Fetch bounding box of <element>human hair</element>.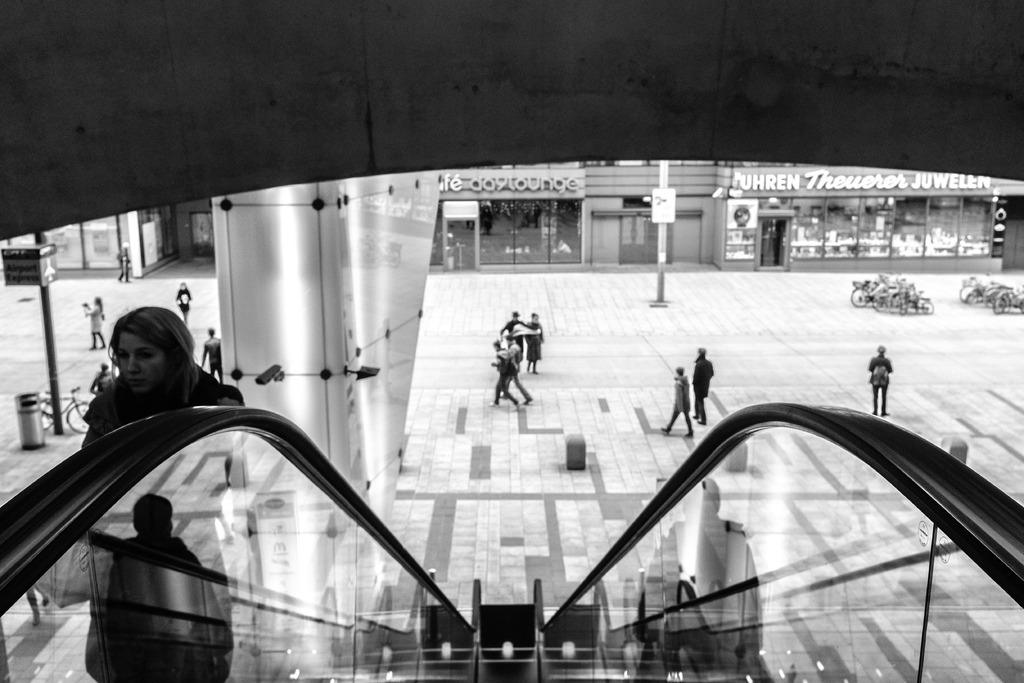
Bbox: {"left": 504, "top": 336, "right": 512, "bottom": 344}.
